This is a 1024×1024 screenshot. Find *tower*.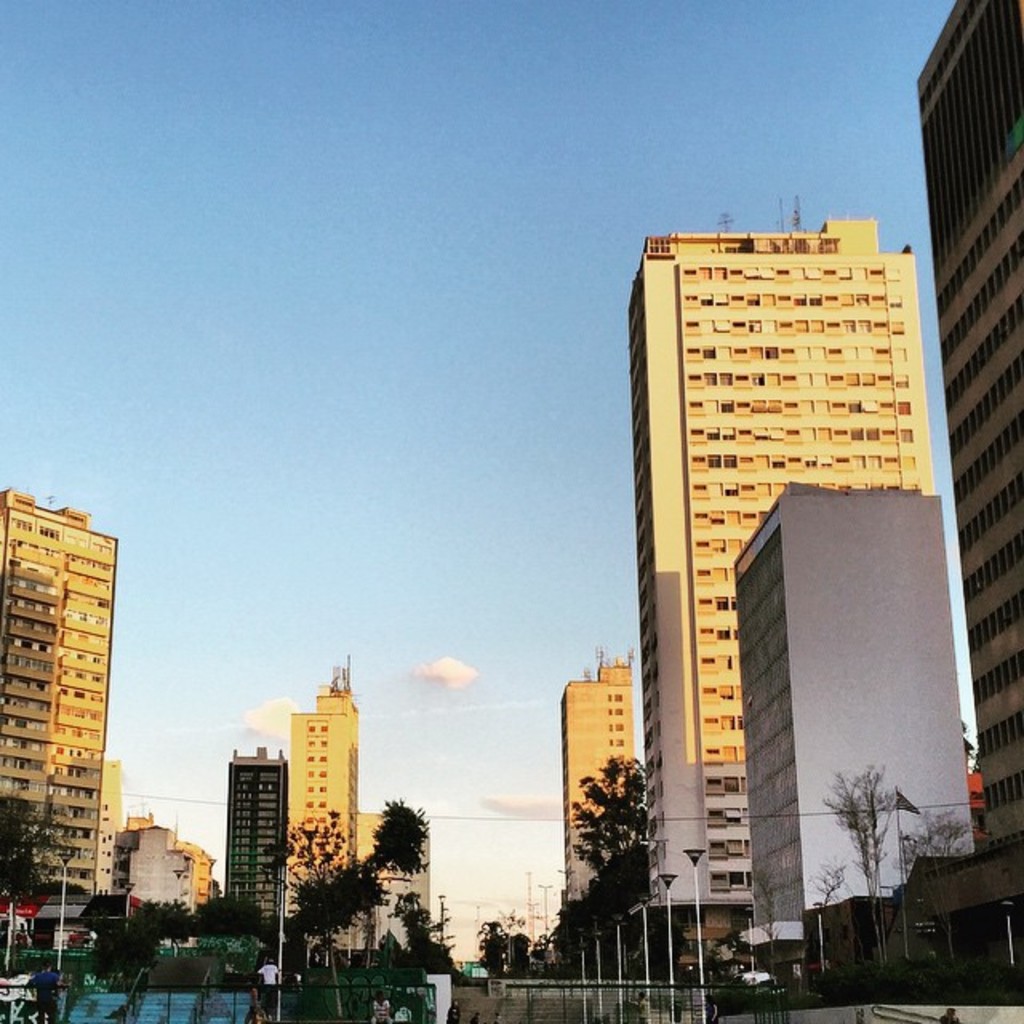
Bounding box: [914,0,1022,946].
